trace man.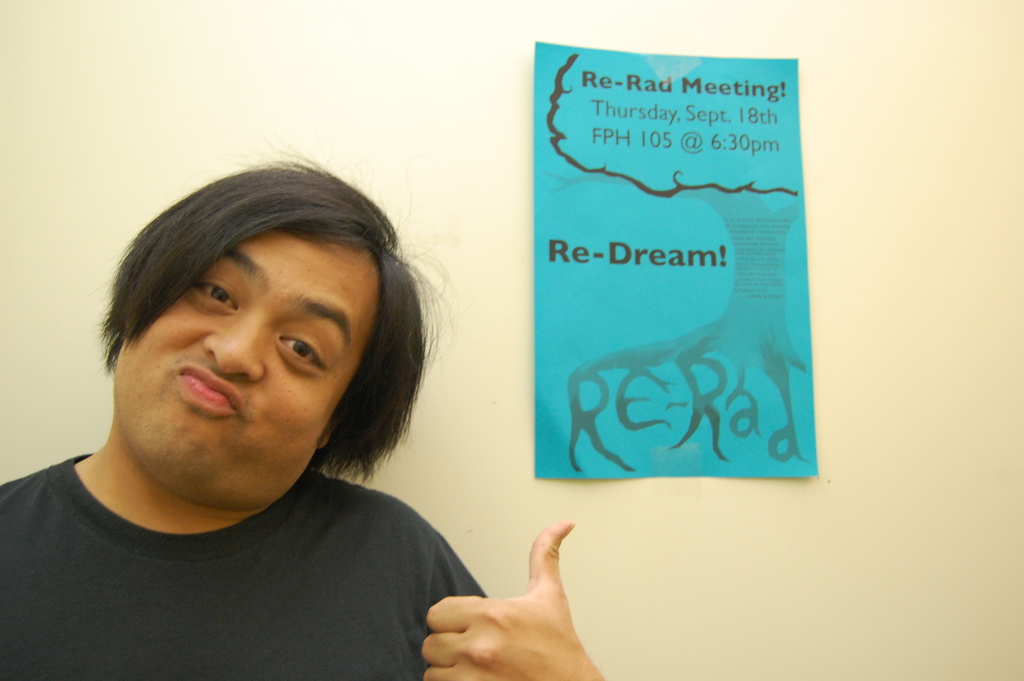
Traced to 0:123:593:678.
